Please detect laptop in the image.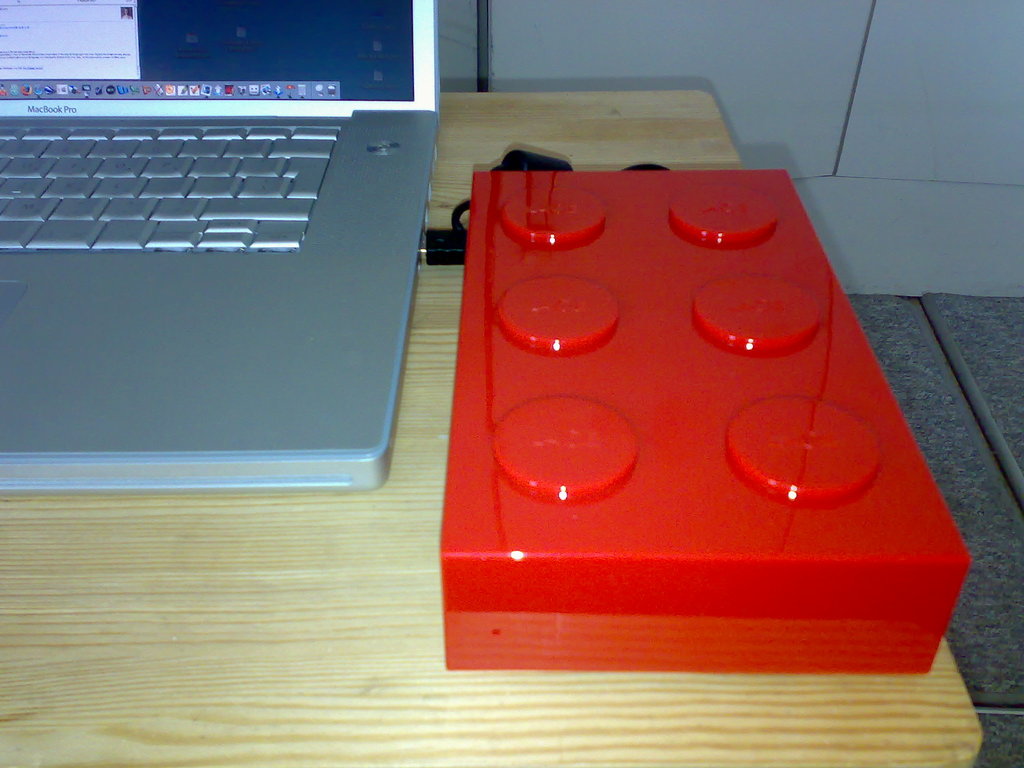
0,17,431,499.
